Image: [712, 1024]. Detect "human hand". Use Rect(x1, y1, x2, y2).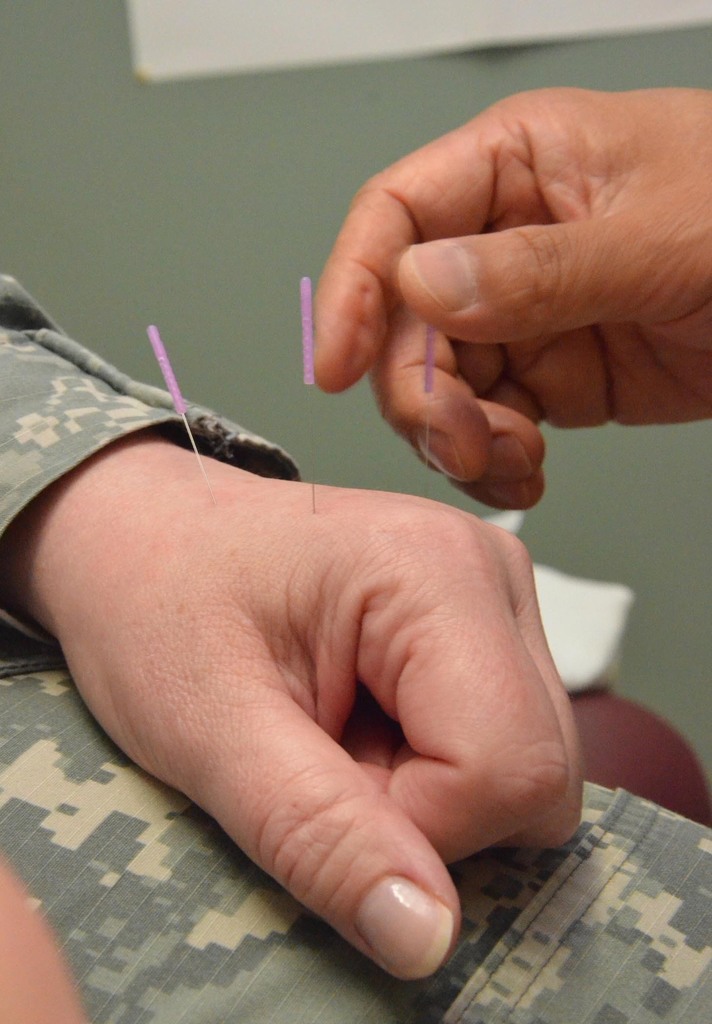
Rect(28, 435, 588, 984).
